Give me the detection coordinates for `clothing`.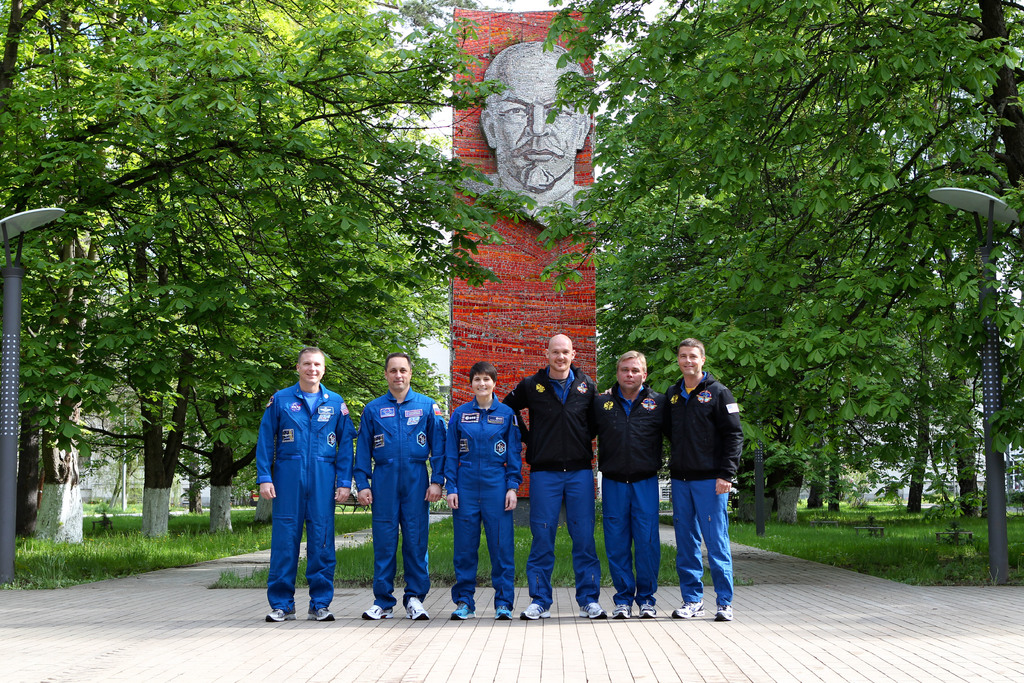
detection(595, 381, 673, 607).
